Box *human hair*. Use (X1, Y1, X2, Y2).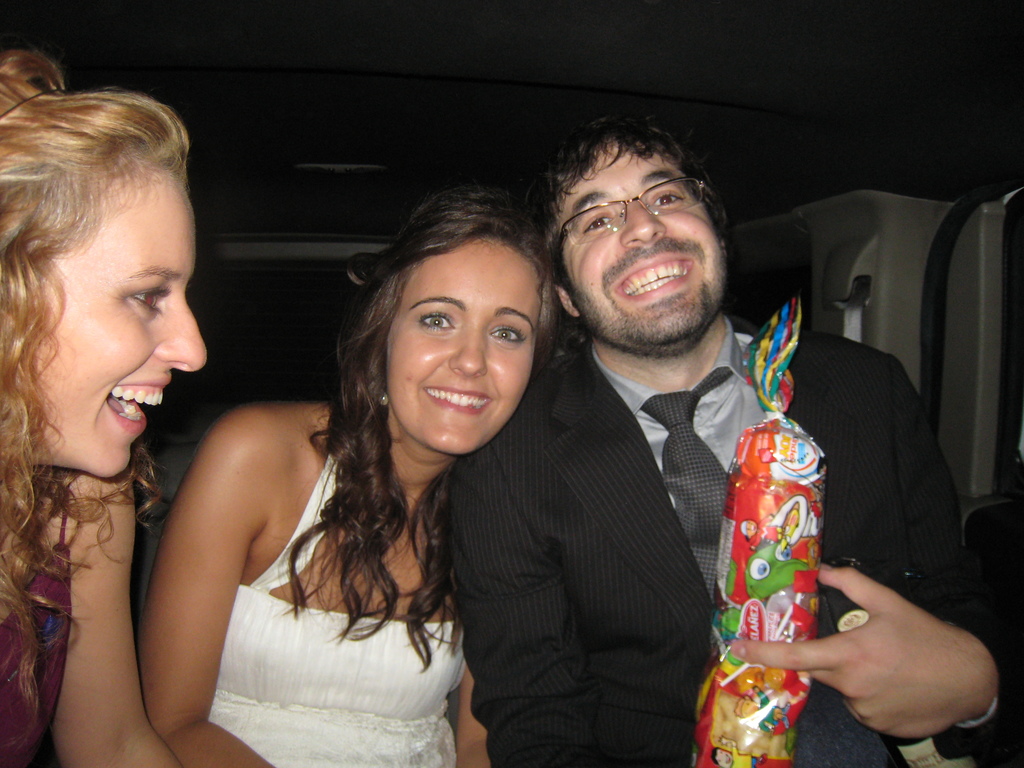
(0, 50, 189, 759).
